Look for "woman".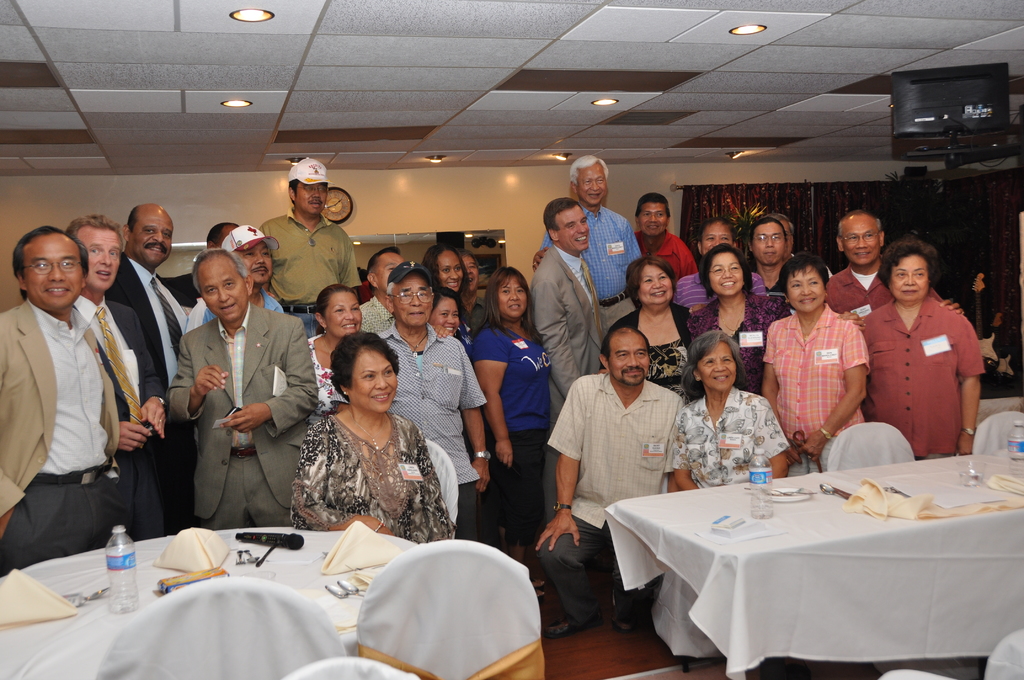
Found: (x1=422, y1=243, x2=473, y2=363).
